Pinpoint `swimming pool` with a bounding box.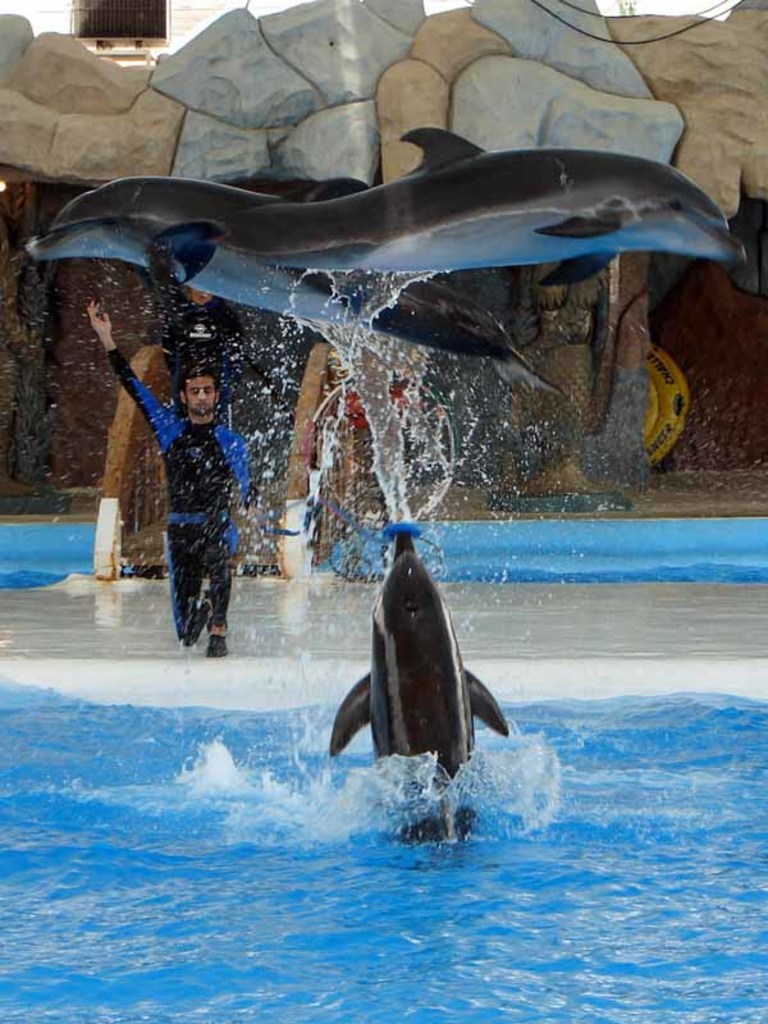
[x1=0, y1=663, x2=767, y2=1023].
